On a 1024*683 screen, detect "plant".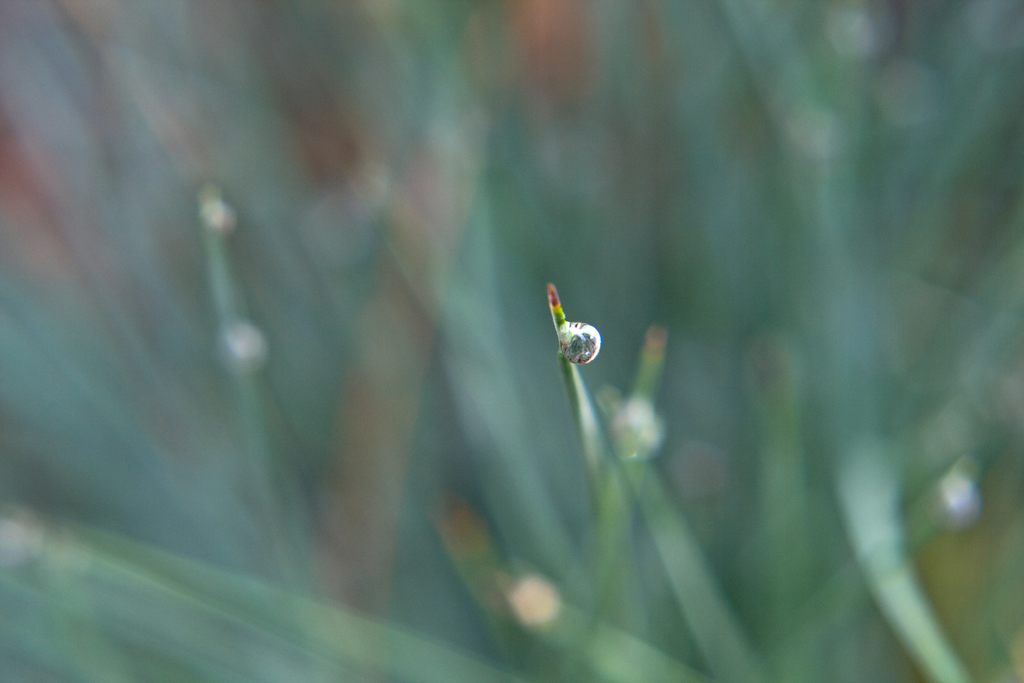
(493, 279, 757, 682).
